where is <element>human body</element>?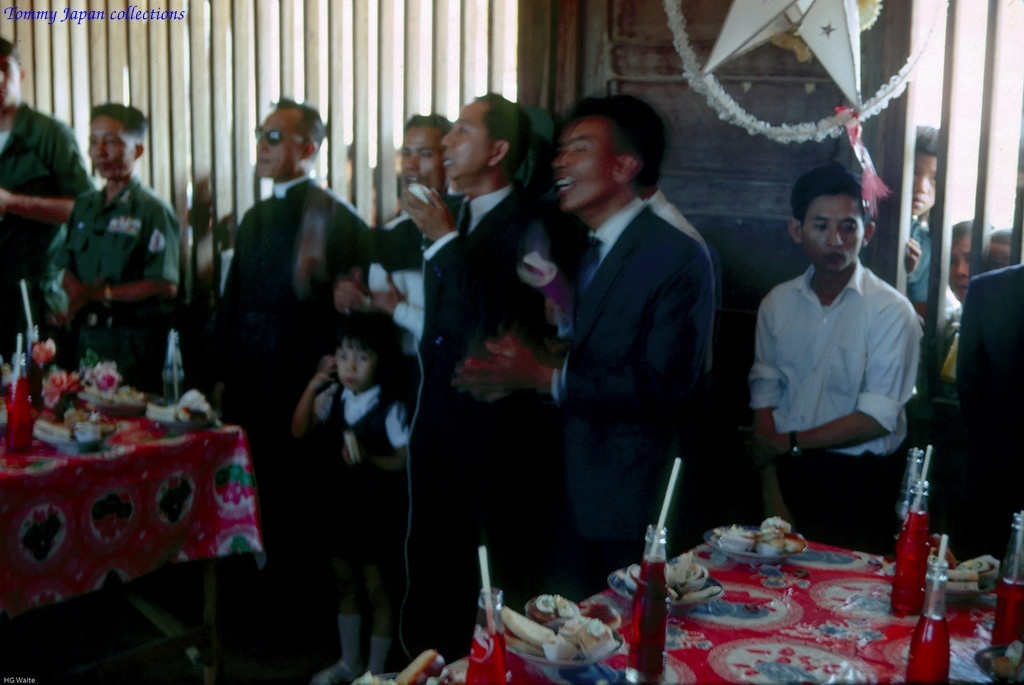
l=455, t=87, r=713, b=605.
